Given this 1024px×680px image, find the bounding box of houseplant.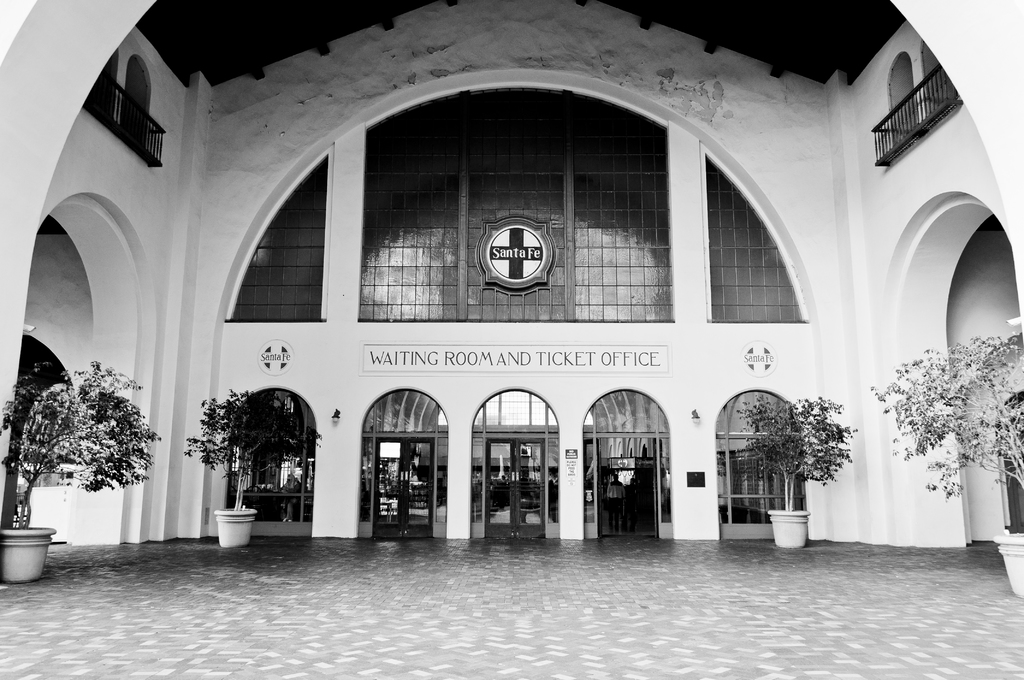
left=871, top=329, right=1023, bottom=599.
